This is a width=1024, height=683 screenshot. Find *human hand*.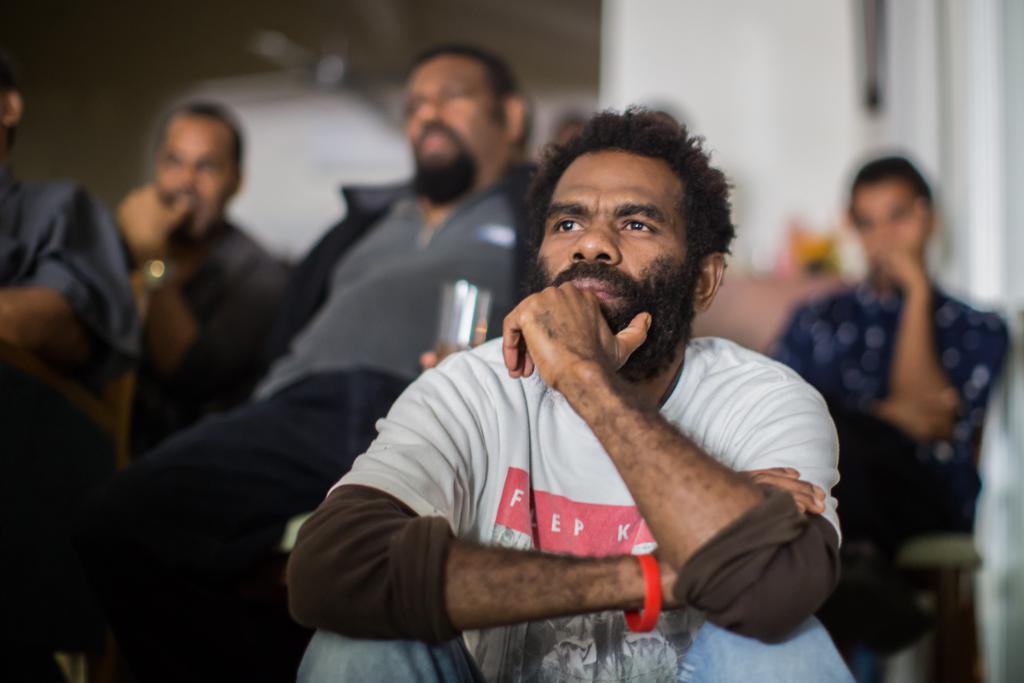
Bounding box: bbox=[422, 348, 456, 369].
